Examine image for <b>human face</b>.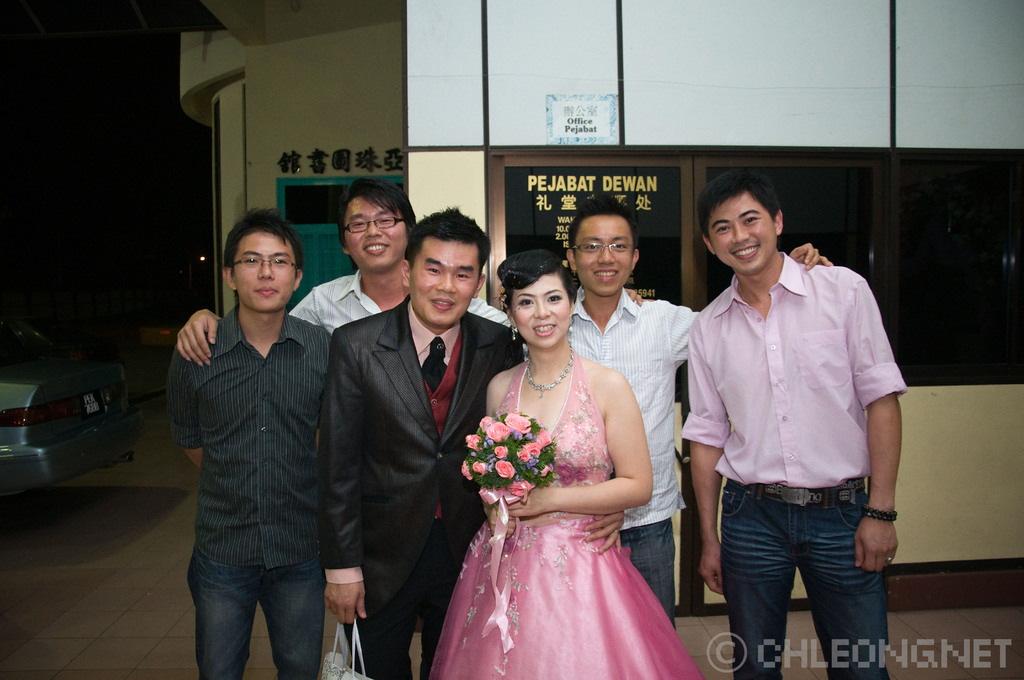
Examination result: box(572, 209, 634, 298).
